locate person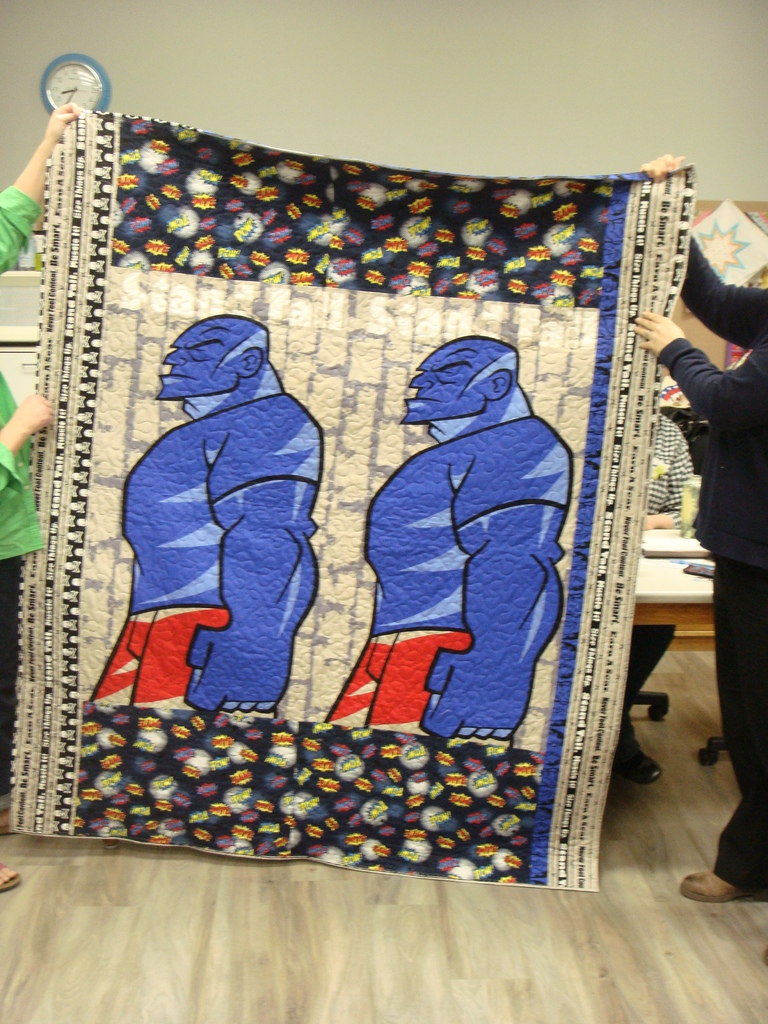
x1=115 y1=285 x2=315 y2=760
